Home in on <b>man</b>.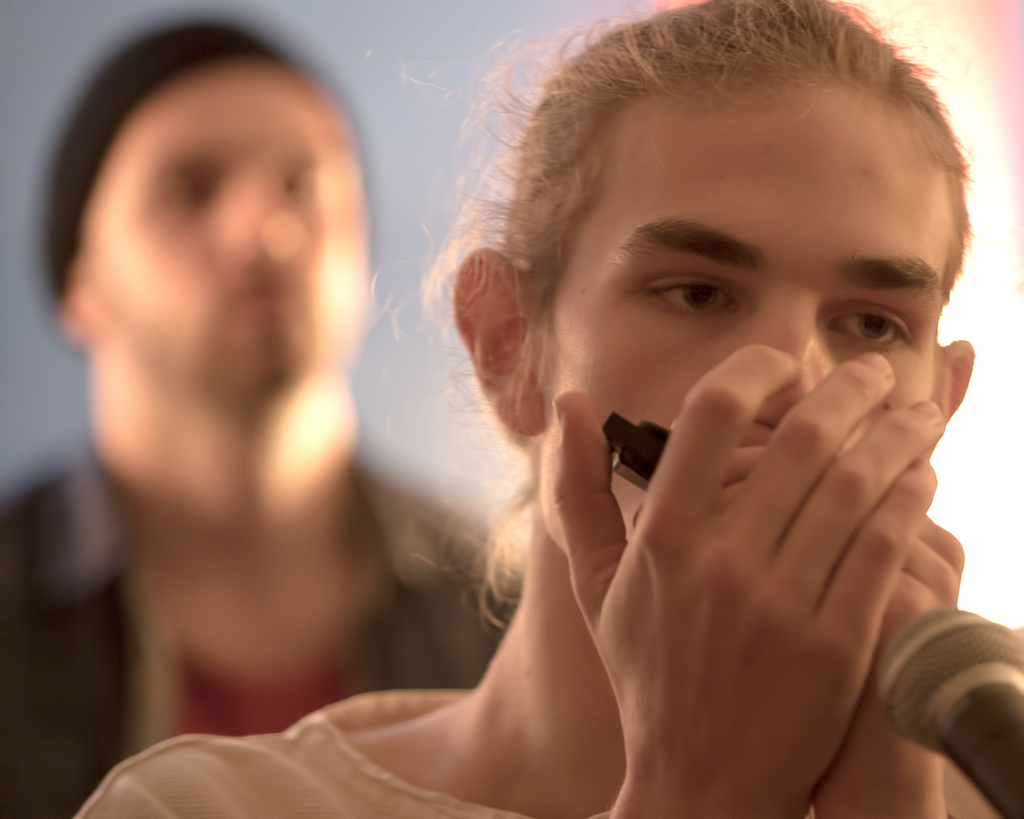
Homed in at {"left": 0, "top": 32, "right": 538, "bottom": 818}.
